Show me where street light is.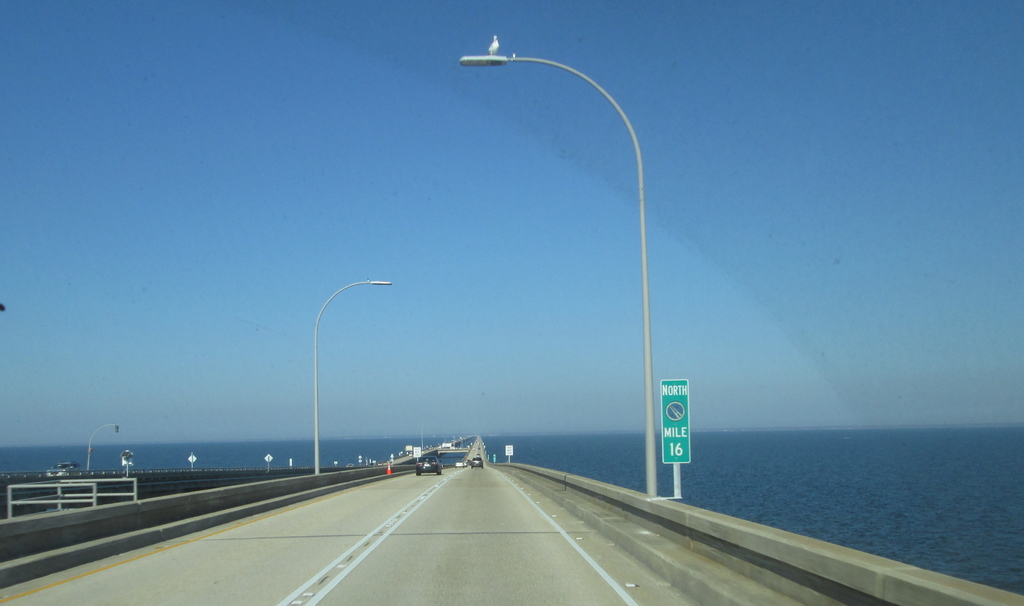
street light is at (86,418,122,472).
